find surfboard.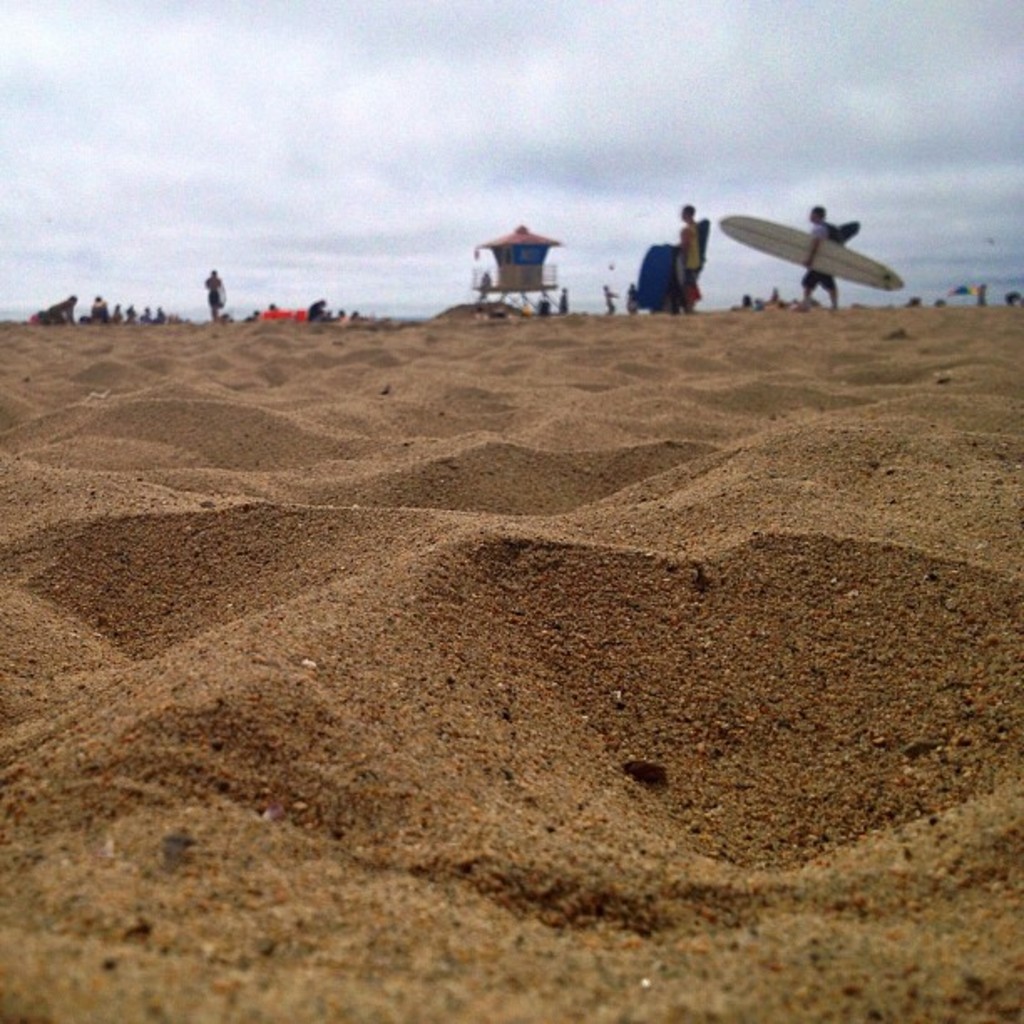
718,214,907,293.
